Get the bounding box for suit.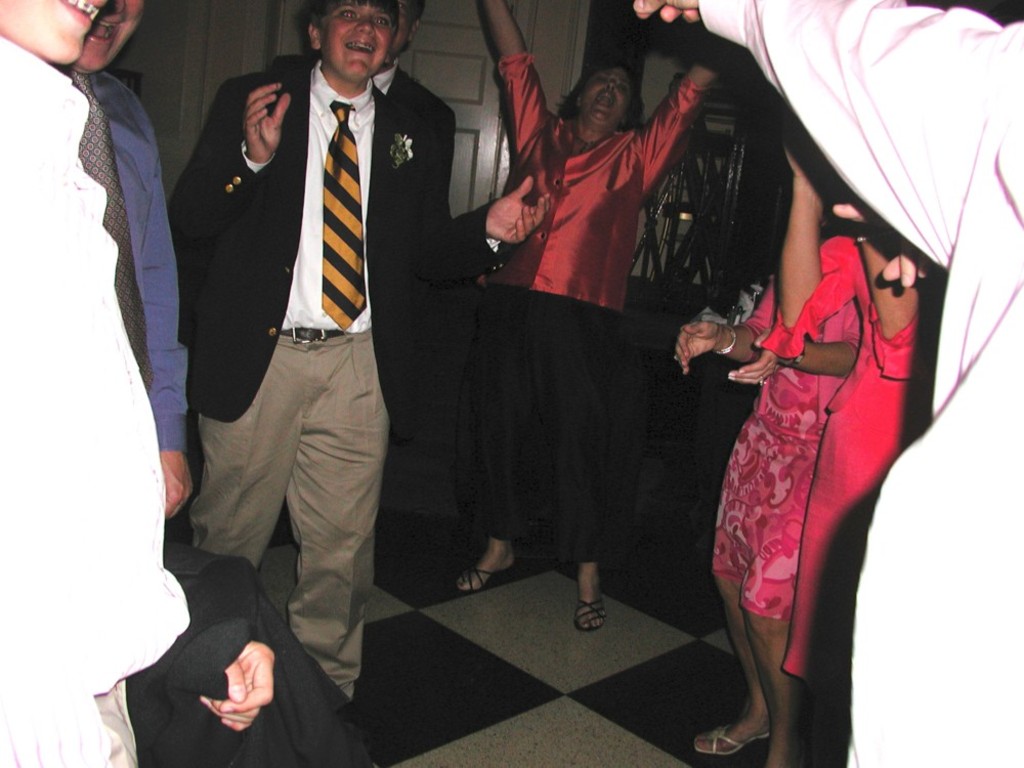
{"left": 154, "top": 19, "right": 446, "bottom": 726}.
